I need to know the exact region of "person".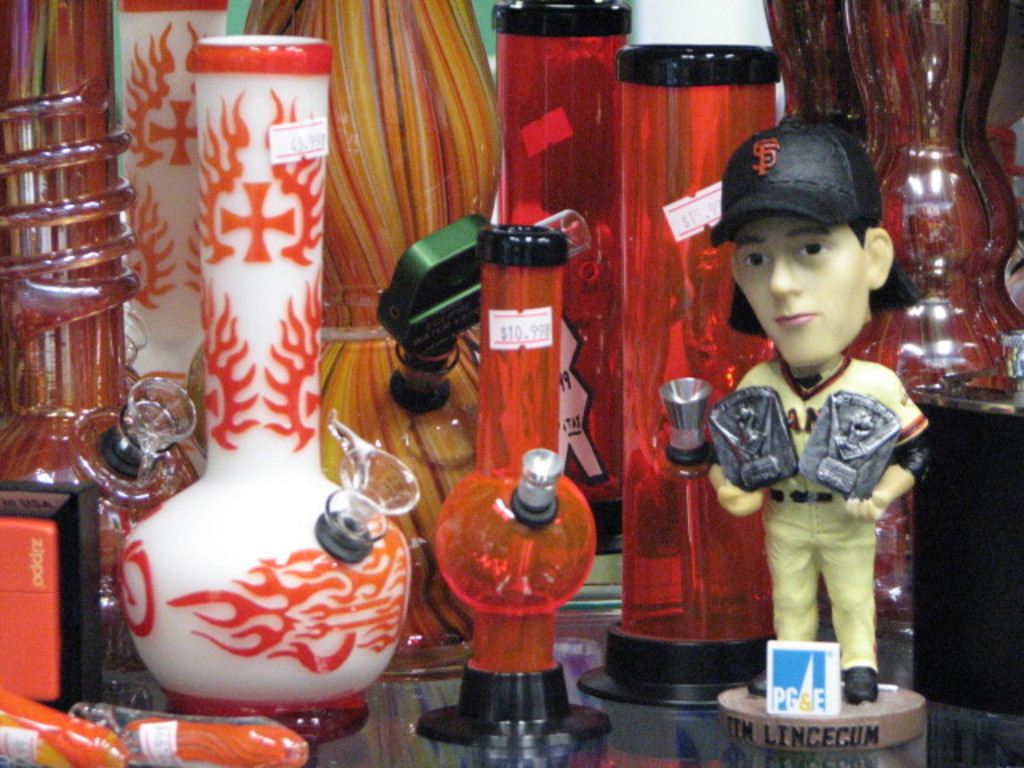
Region: bbox(696, 114, 928, 763).
